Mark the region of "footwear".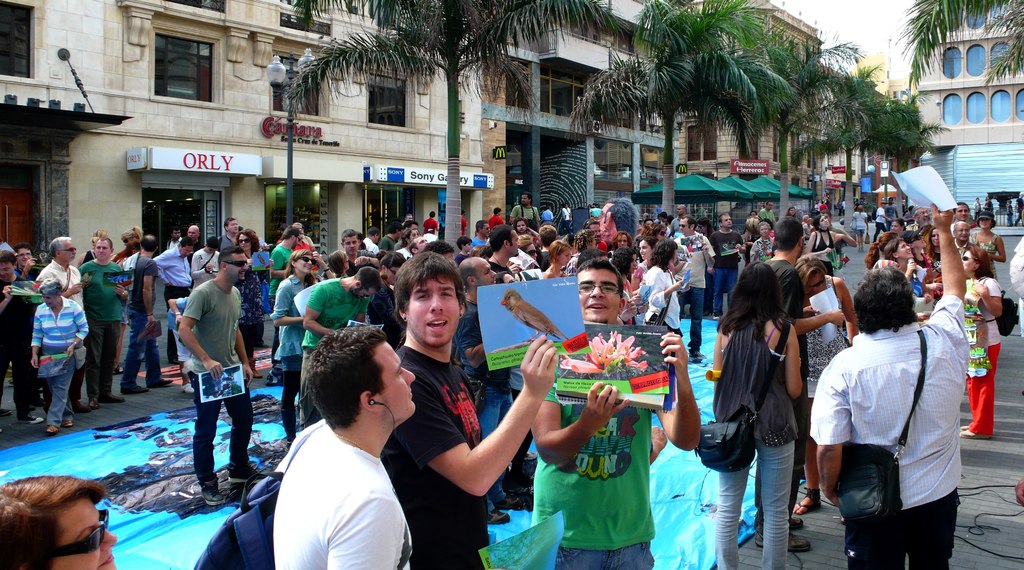
Region: box=[223, 465, 262, 482].
